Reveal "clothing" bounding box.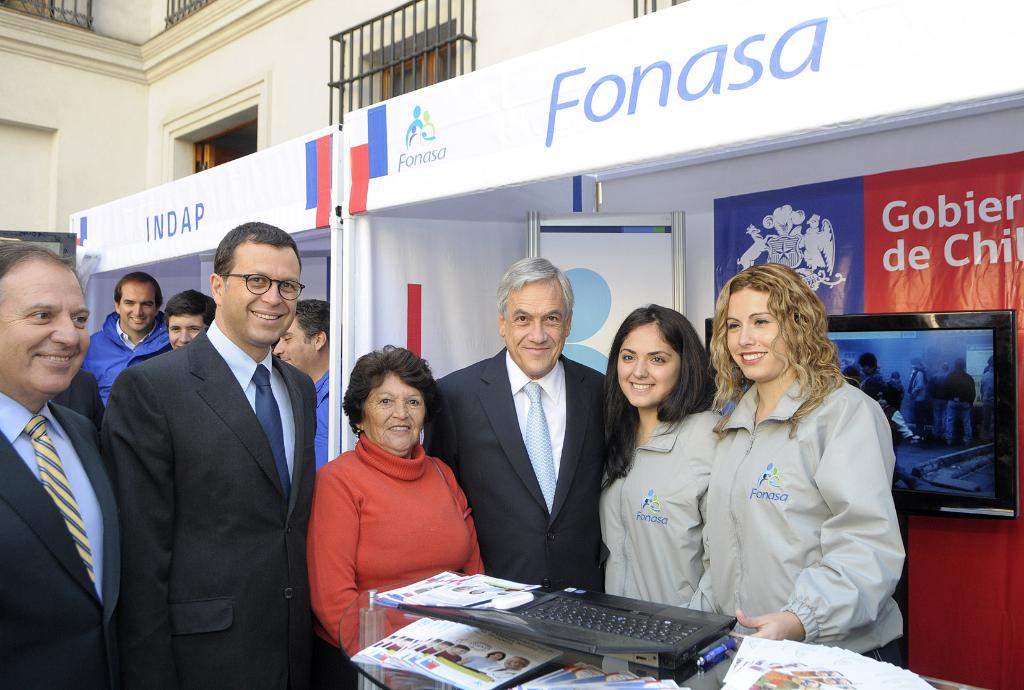
Revealed: x1=943 y1=369 x2=974 y2=444.
